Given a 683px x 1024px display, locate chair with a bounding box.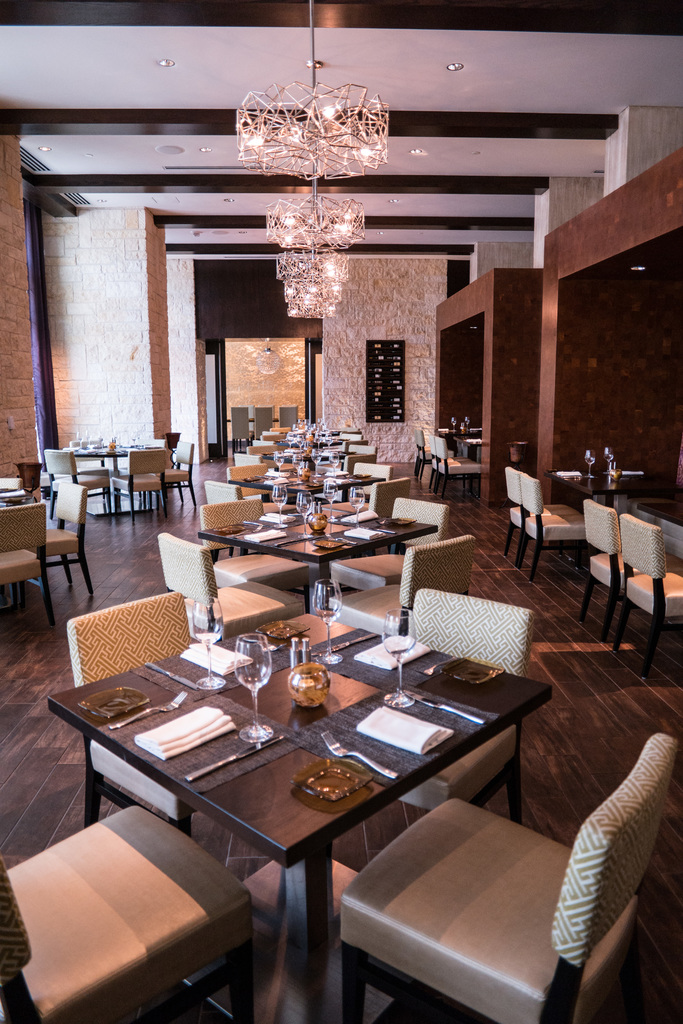
Located: {"x1": 224, "y1": 461, "x2": 264, "y2": 476}.
